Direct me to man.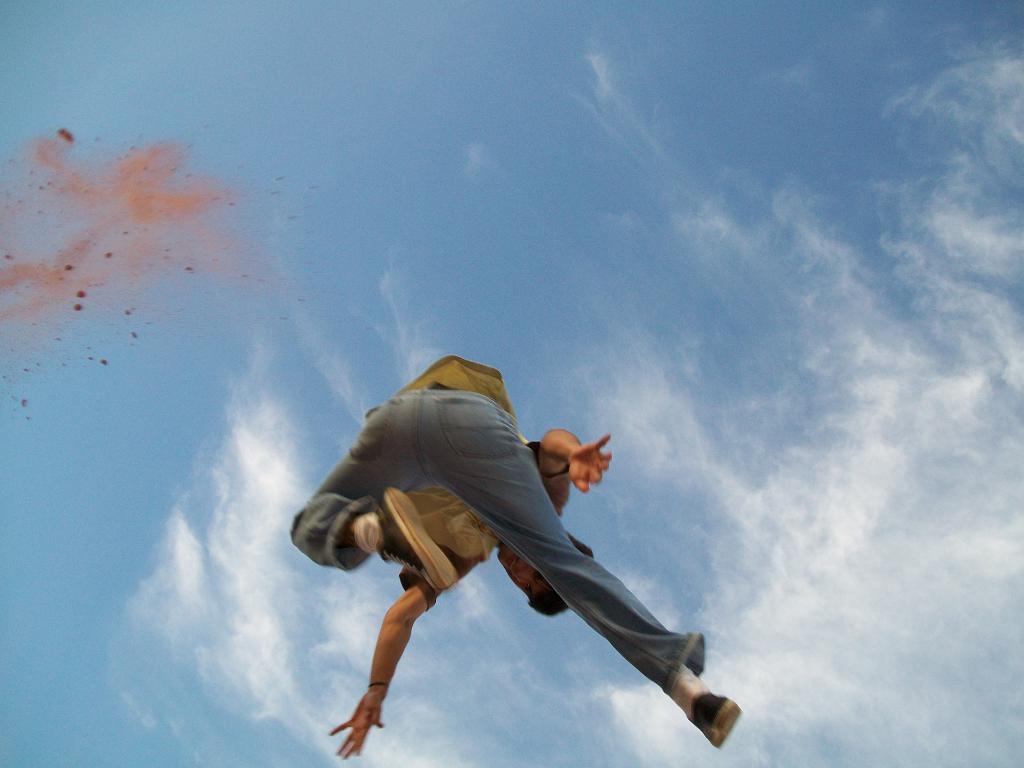
Direction: [x1=300, y1=359, x2=718, y2=765].
